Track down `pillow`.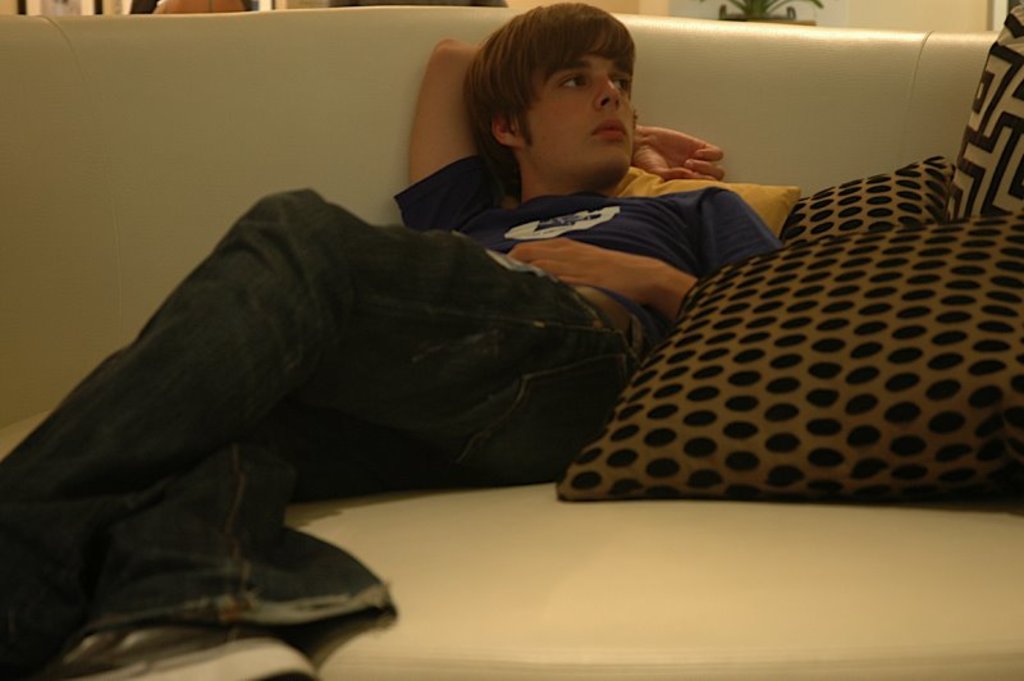
Tracked to {"x1": 776, "y1": 160, "x2": 957, "y2": 246}.
